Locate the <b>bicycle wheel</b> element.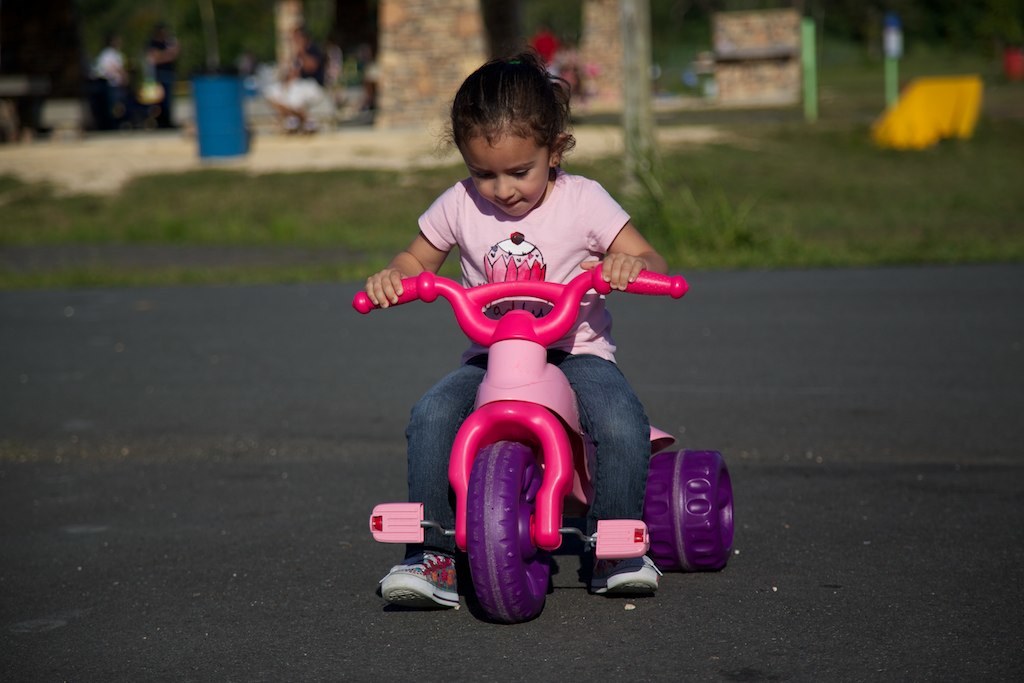
Element bbox: [643, 454, 727, 571].
